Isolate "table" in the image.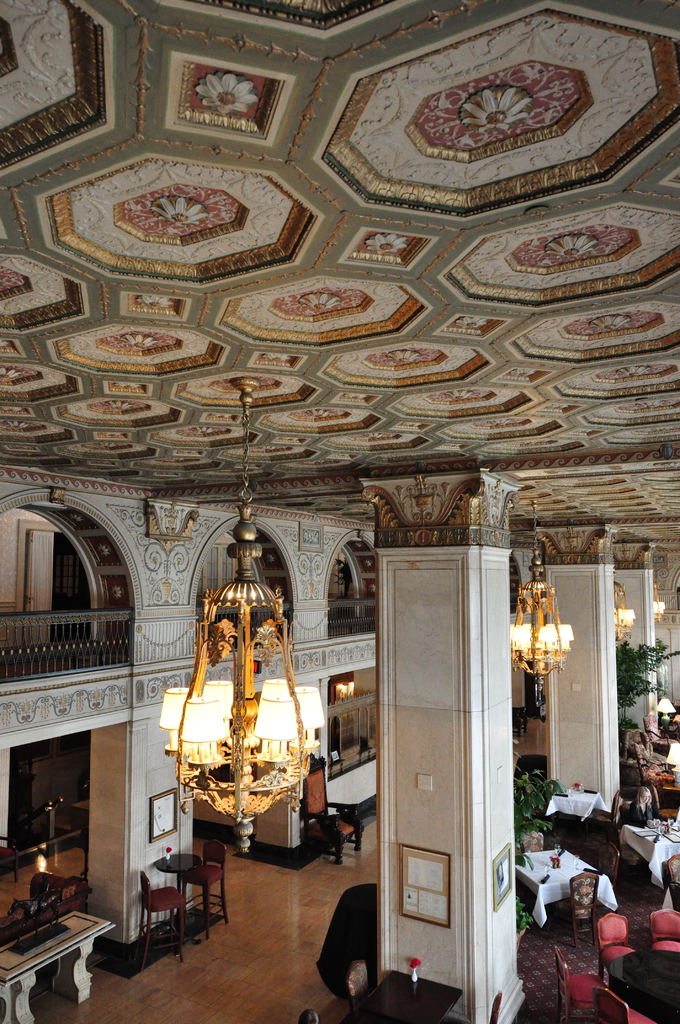
Isolated region: pyautogui.locateOnScreen(3, 891, 108, 1007).
